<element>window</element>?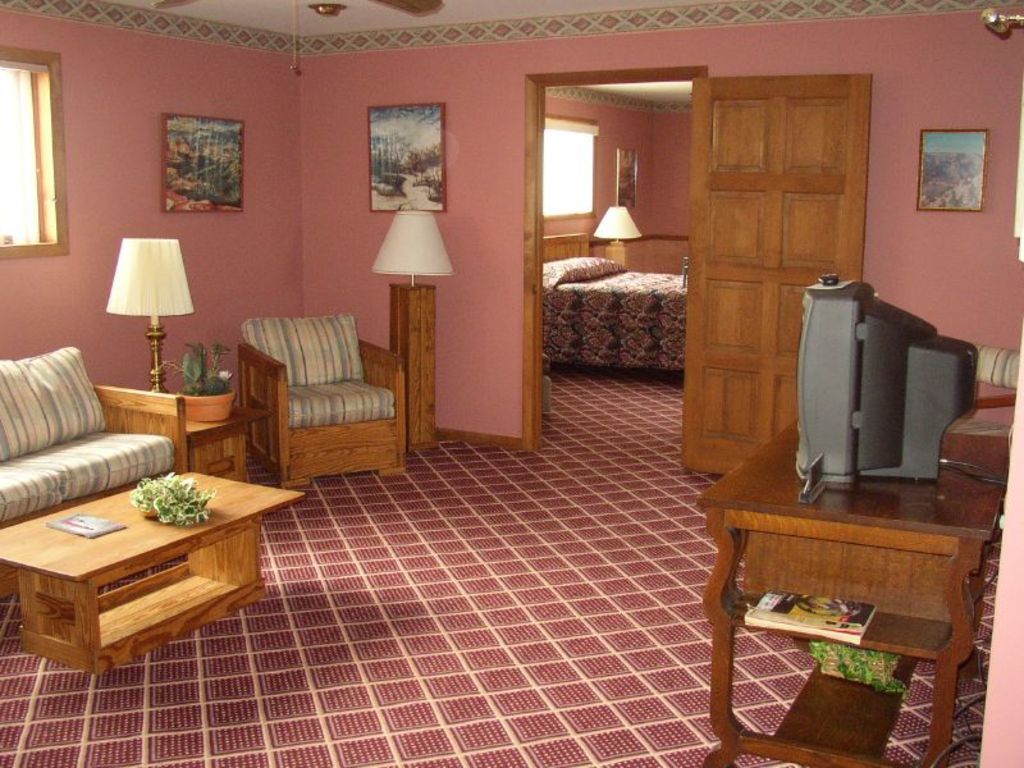
bbox=(0, 36, 81, 264)
